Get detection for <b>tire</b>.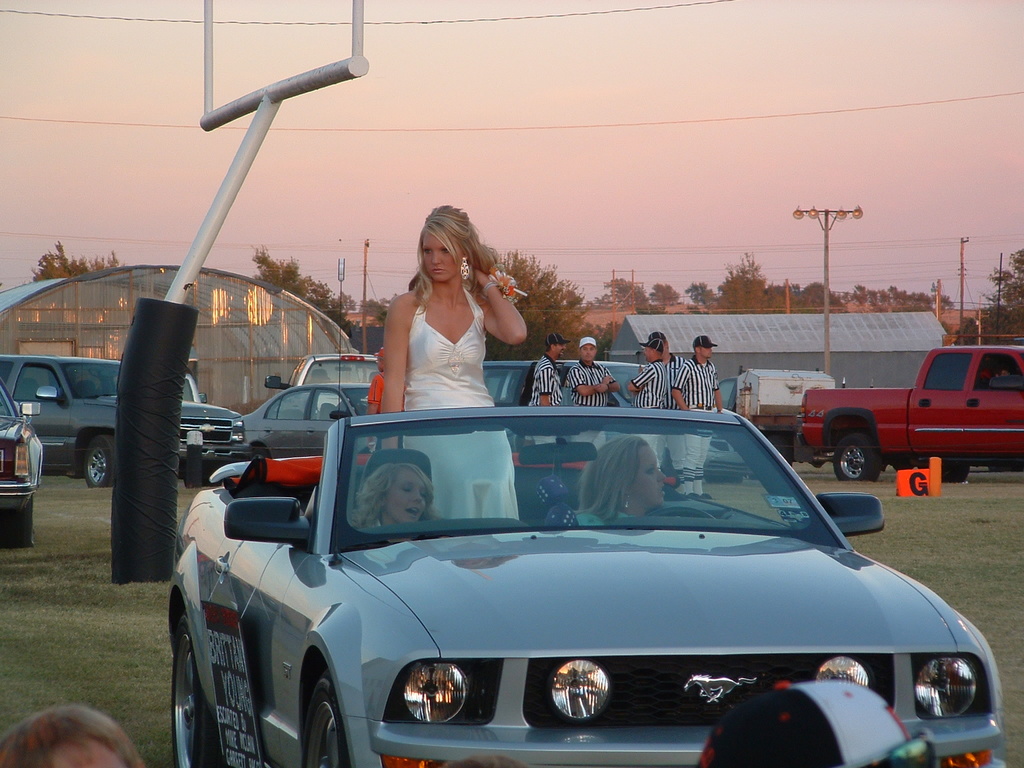
Detection: <region>835, 432, 884, 483</region>.
